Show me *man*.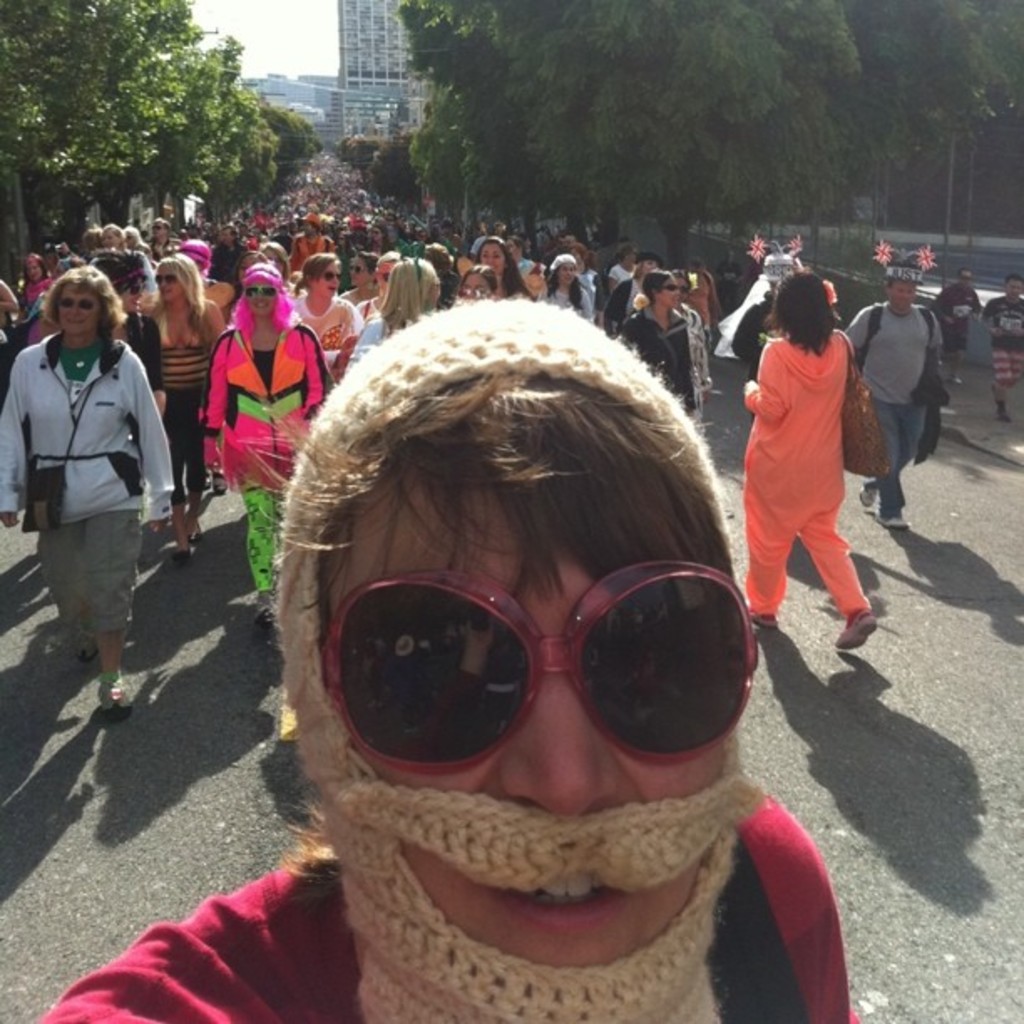
*man* is here: Rect(840, 246, 949, 535).
